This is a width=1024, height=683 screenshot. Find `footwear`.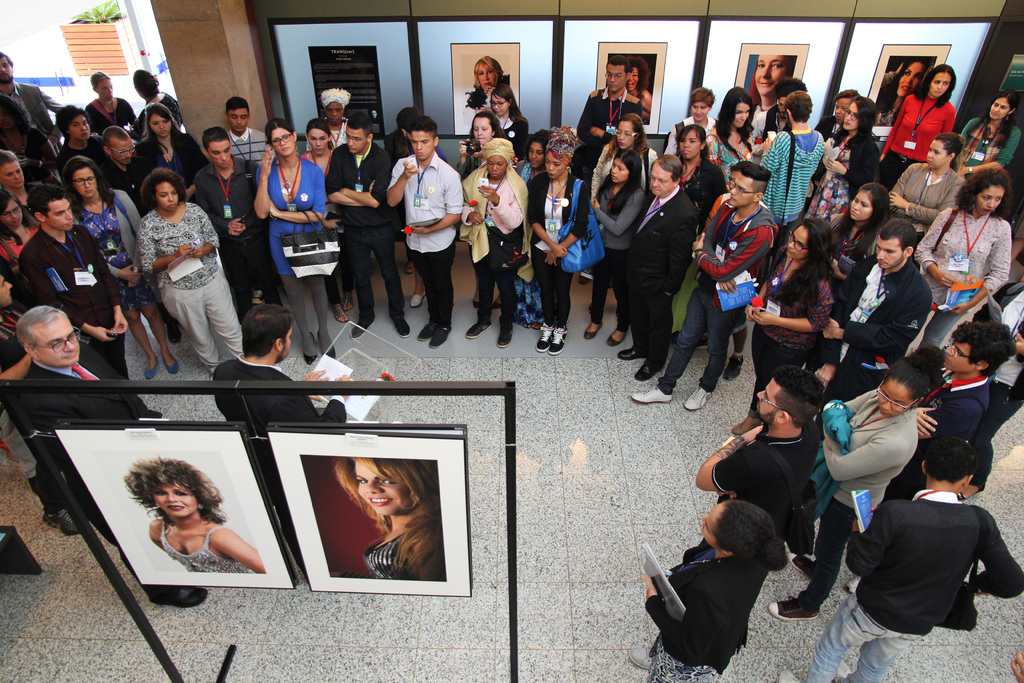
Bounding box: region(414, 321, 436, 341).
